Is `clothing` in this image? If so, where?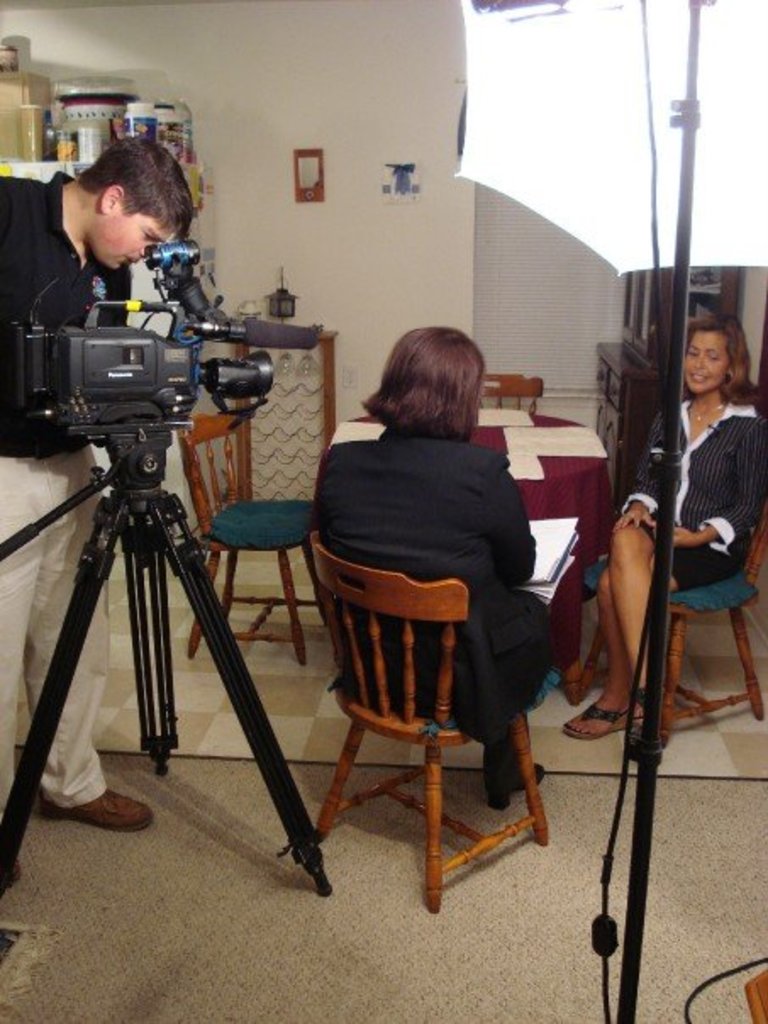
Yes, at pyautogui.locateOnScreen(295, 342, 573, 717).
